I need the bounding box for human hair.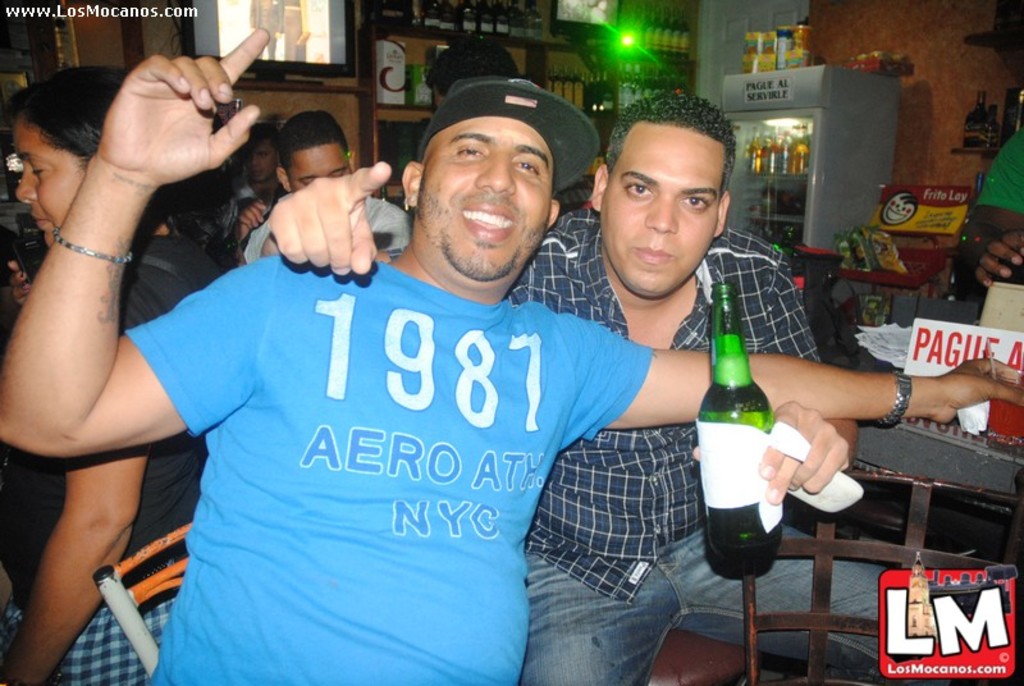
Here it is: left=605, top=91, right=736, bottom=211.
